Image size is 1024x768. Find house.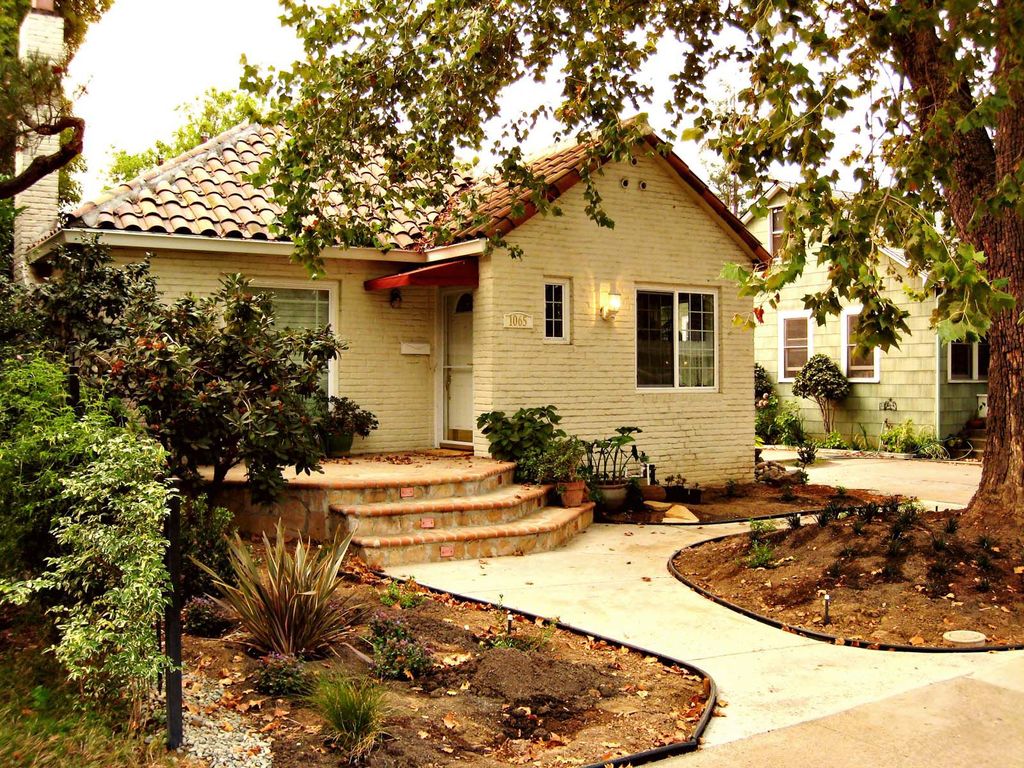
<box>719,182,1023,455</box>.
